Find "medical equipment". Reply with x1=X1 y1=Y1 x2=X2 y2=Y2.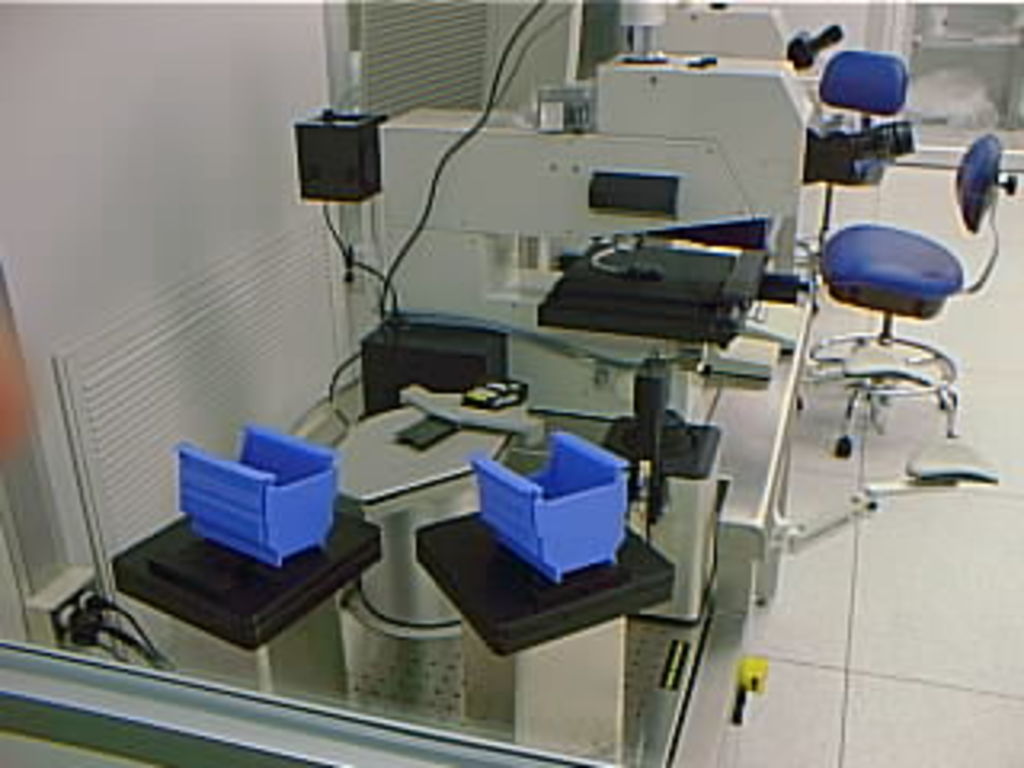
x1=0 y1=0 x2=845 y2=765.
